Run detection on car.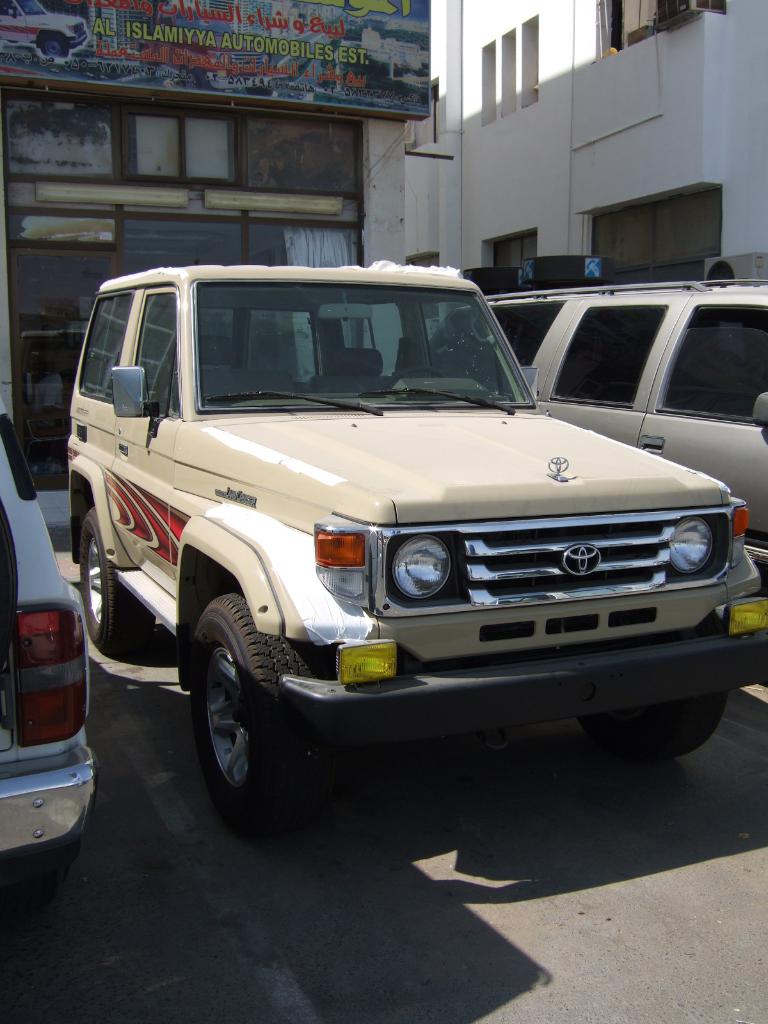
Result: Rect(0, 388, 95, 860).
